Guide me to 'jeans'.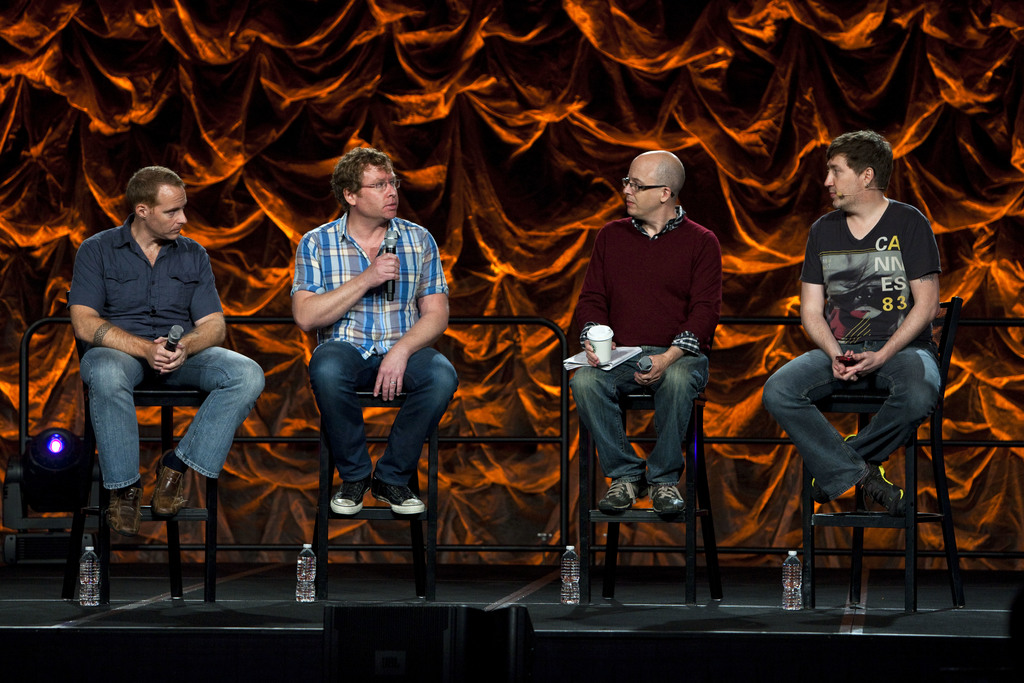
Guidance: (x1=762, y1=334, x2=931, y2=499).
